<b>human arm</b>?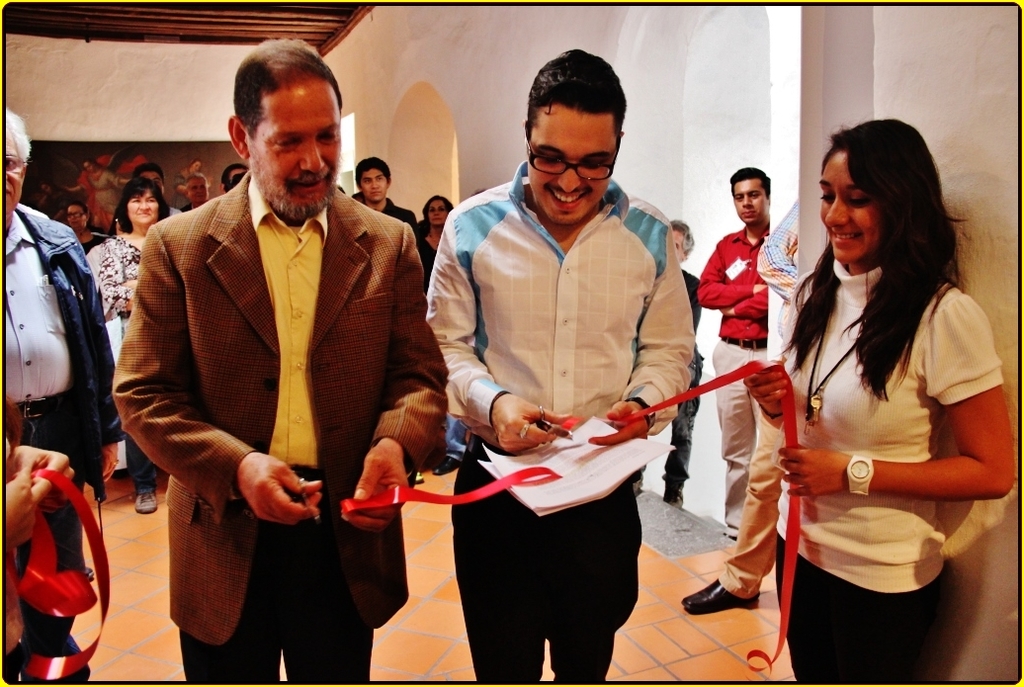
[x1=98, y1=239, x2=131, y2=315]
